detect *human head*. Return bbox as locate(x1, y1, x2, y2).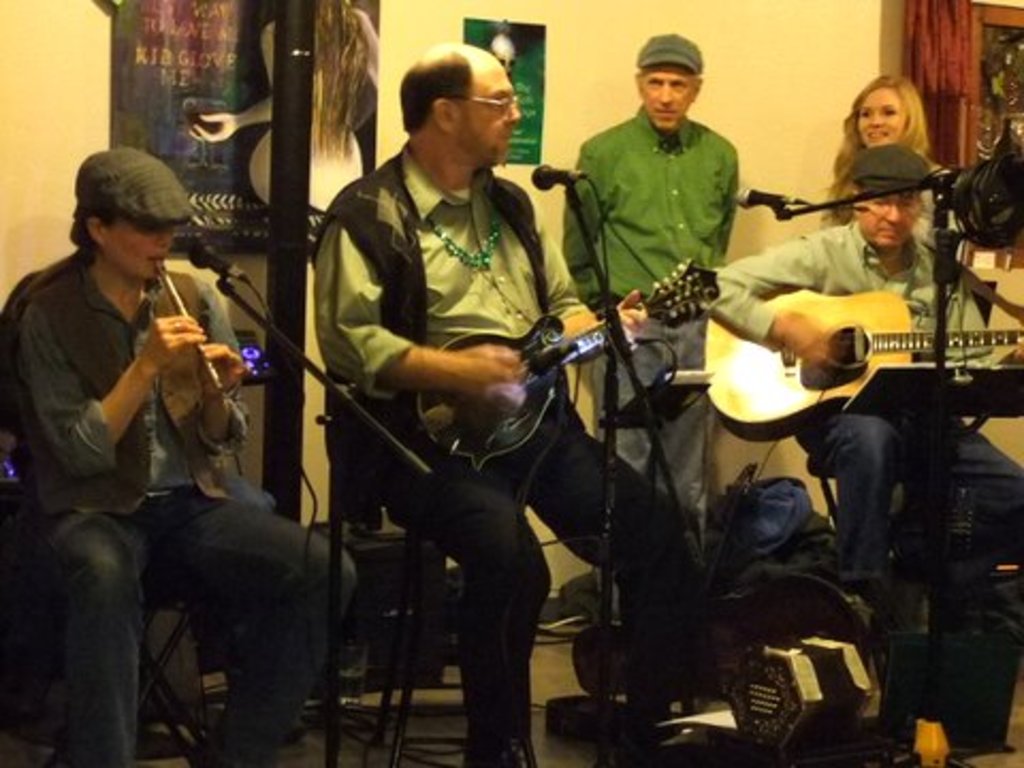
locate(851, 77, 924, 147).
